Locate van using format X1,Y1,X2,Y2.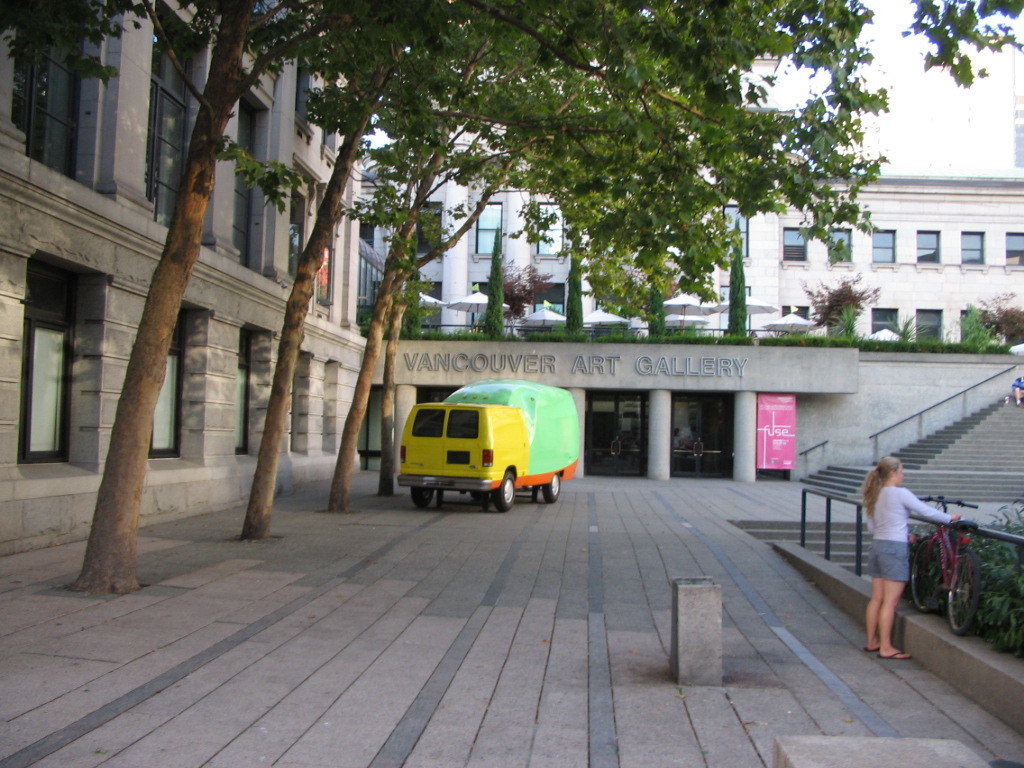
397,376,579,512.
